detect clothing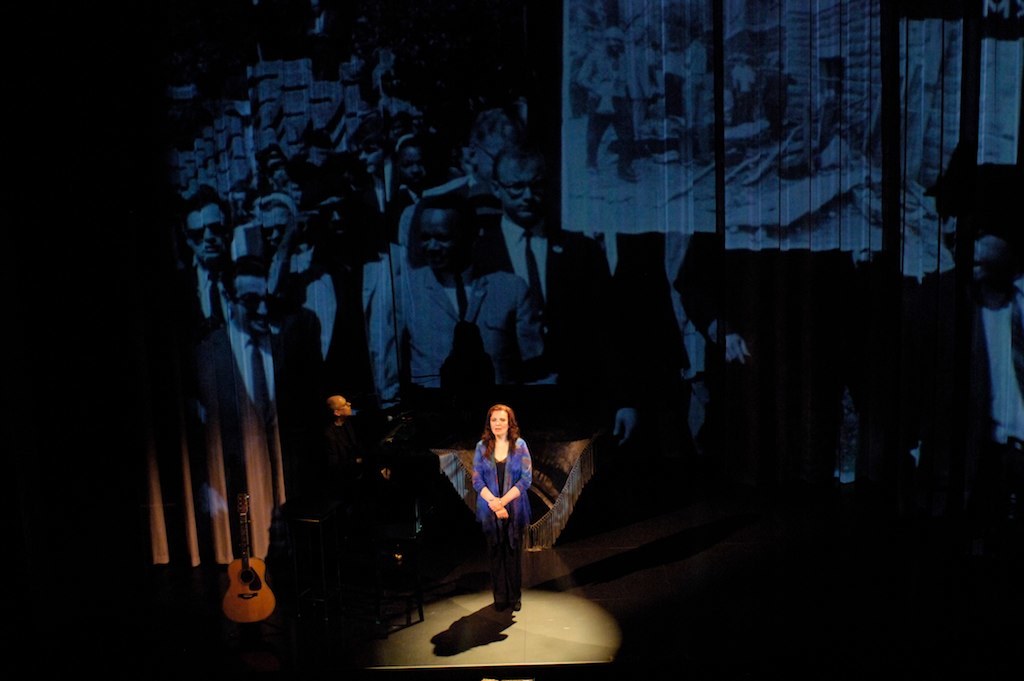
BBox(938, 294, 1023, 481)
